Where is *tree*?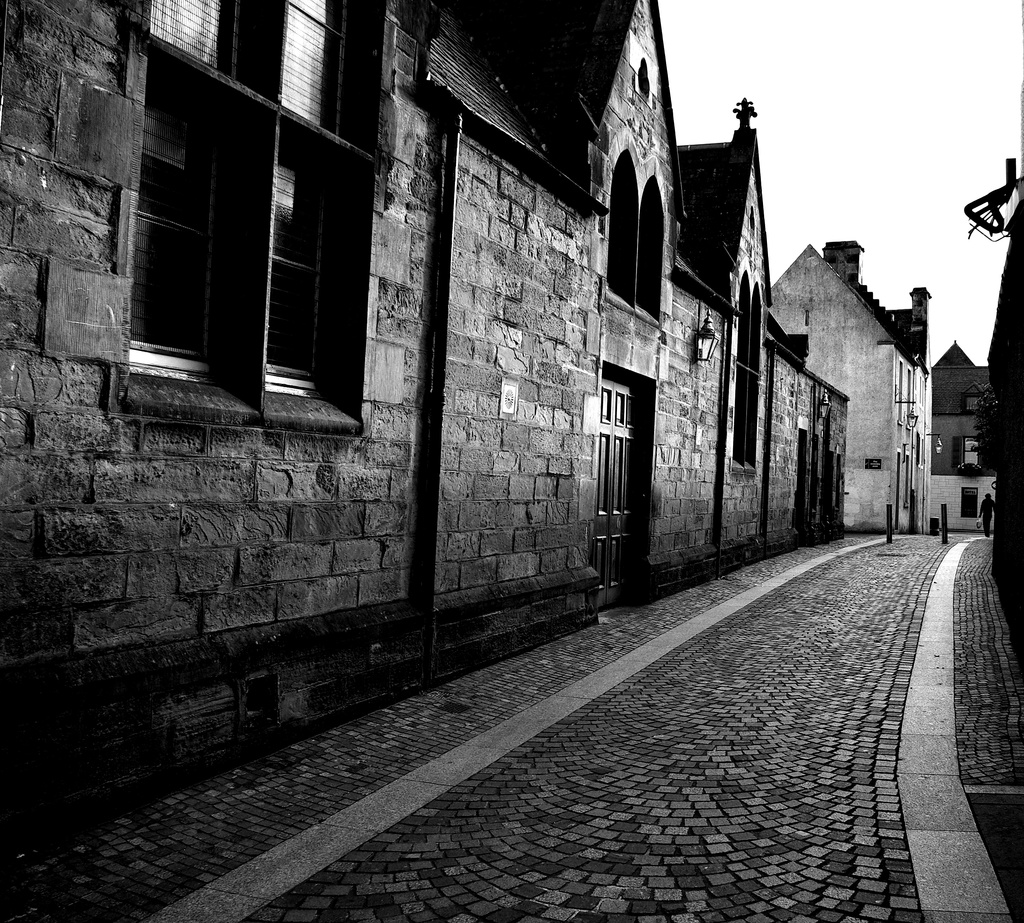
l=966, t=383, r=1005, b=481.
